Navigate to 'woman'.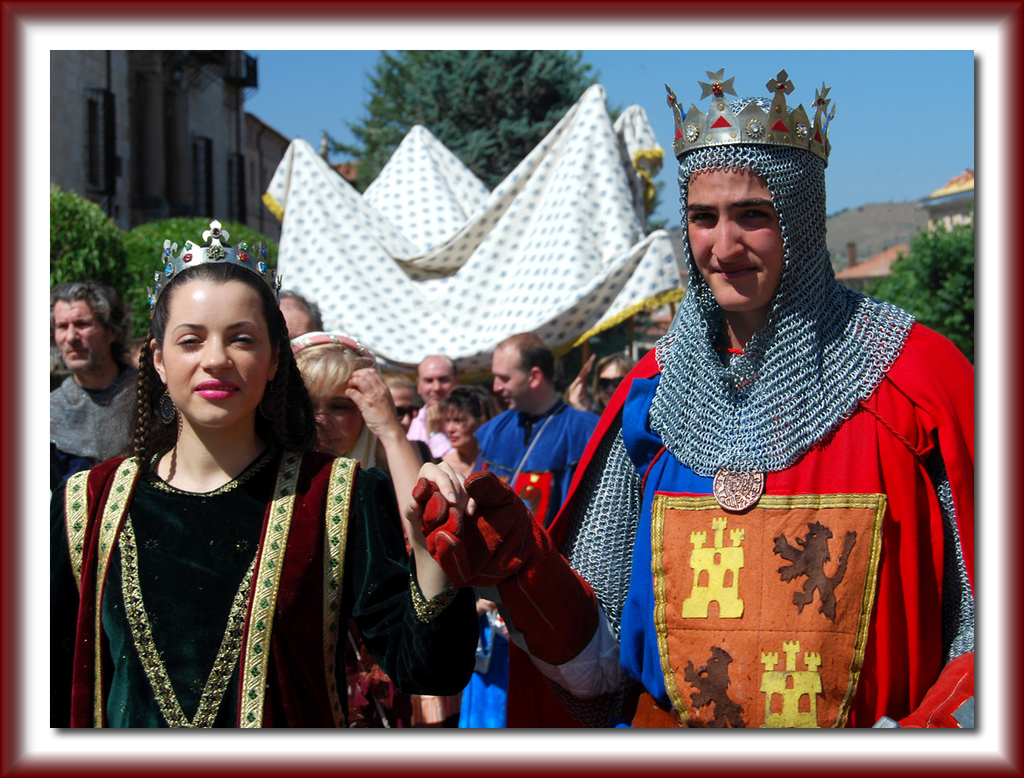
Navigation target: bbox(299, 329, 490, 730).
